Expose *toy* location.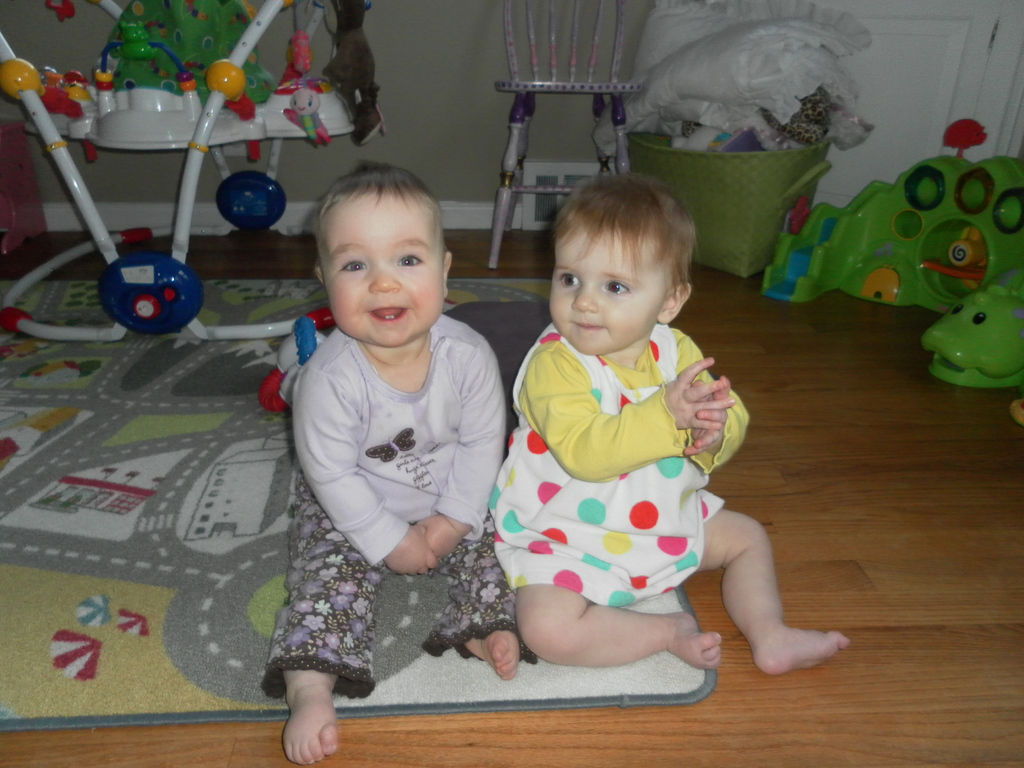
Exposed at 0, 0, 379, 343.
